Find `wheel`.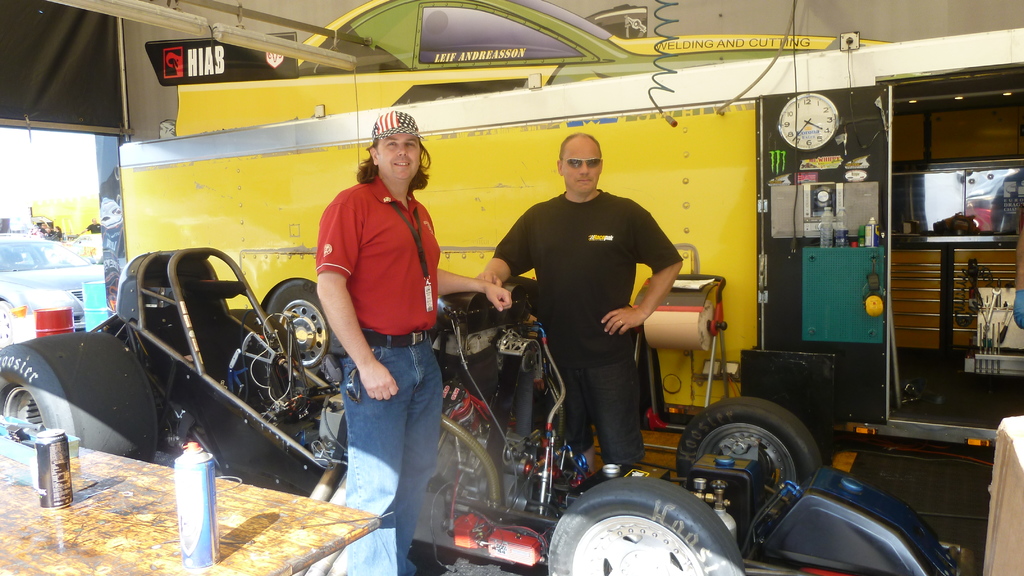
pyautogui.locateOnScreen(0, 330, 155, 462).
